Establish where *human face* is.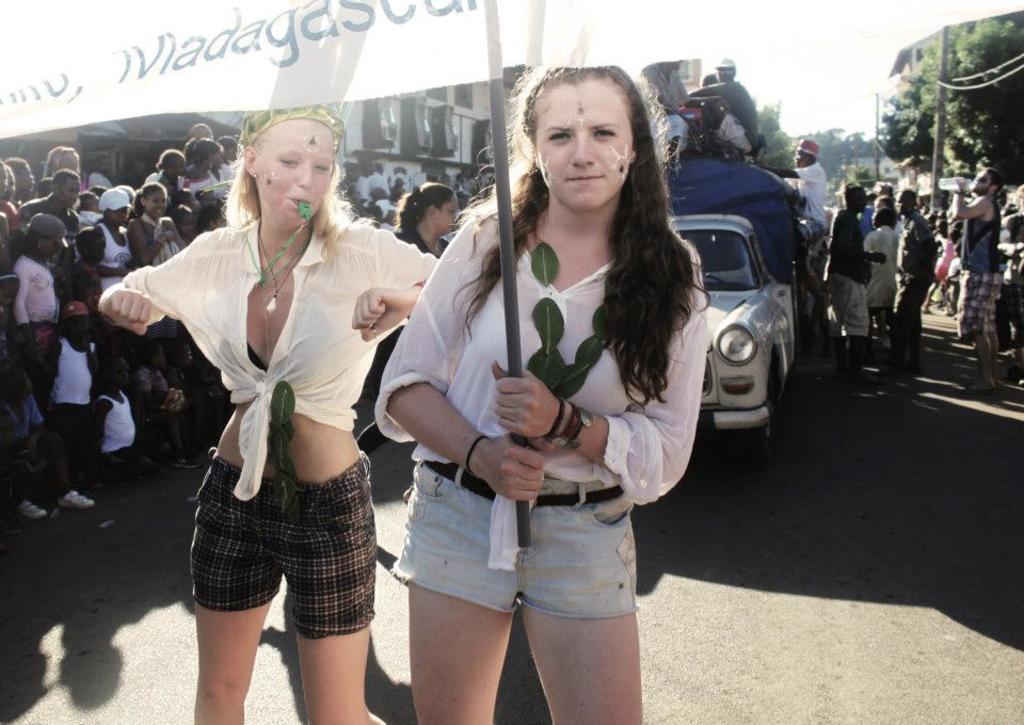
Established at [left=254, top=116, right=345, bottom=230].
